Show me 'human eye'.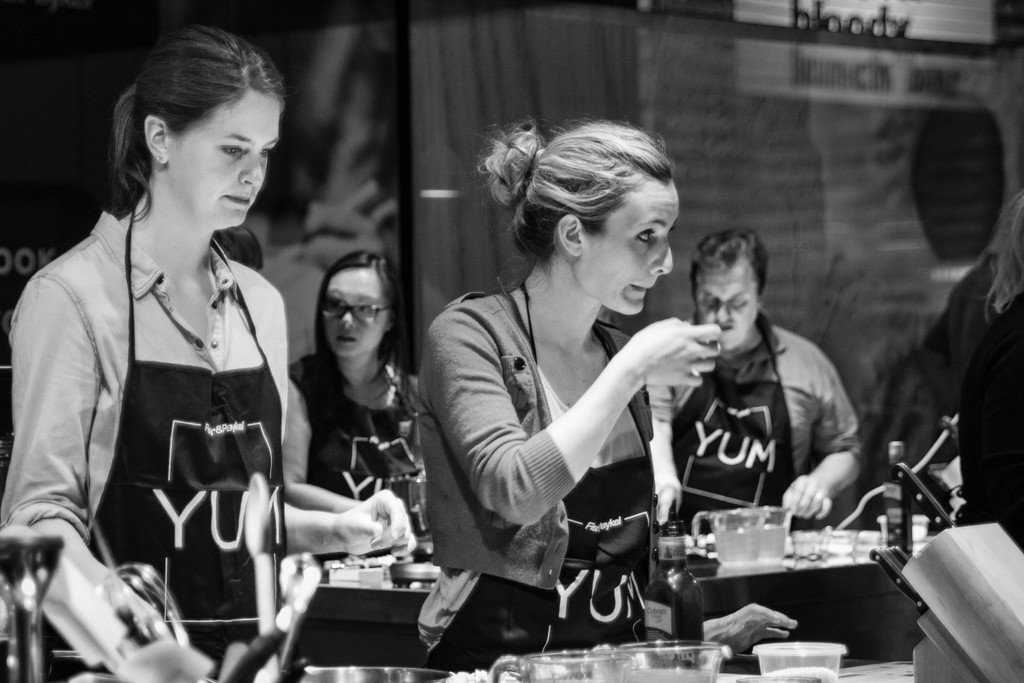
'human eye' is here: select_region(330, 299, 341, 312).
